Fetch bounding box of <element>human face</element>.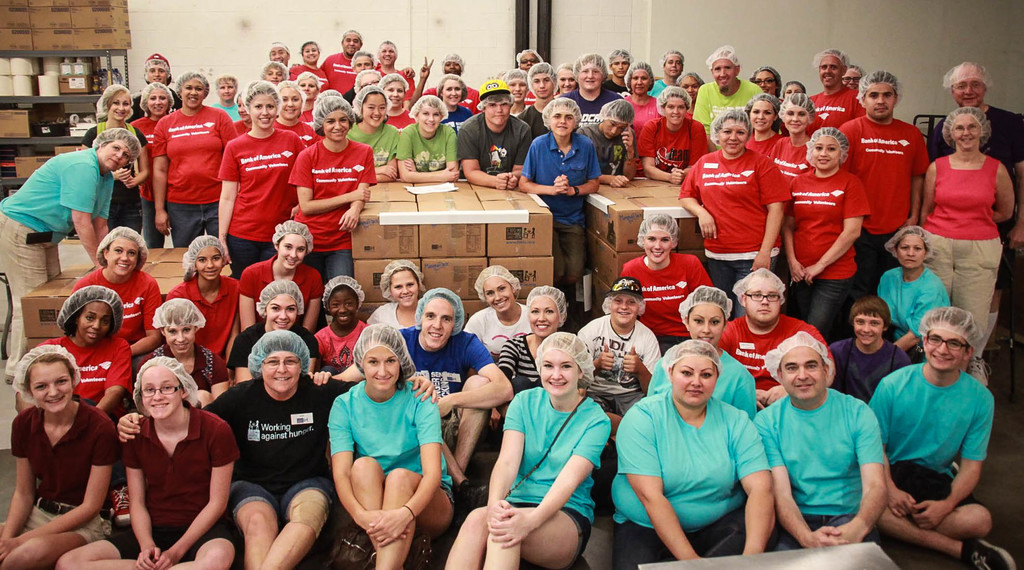
Bbox: box=[246, 90, 277, 131].
